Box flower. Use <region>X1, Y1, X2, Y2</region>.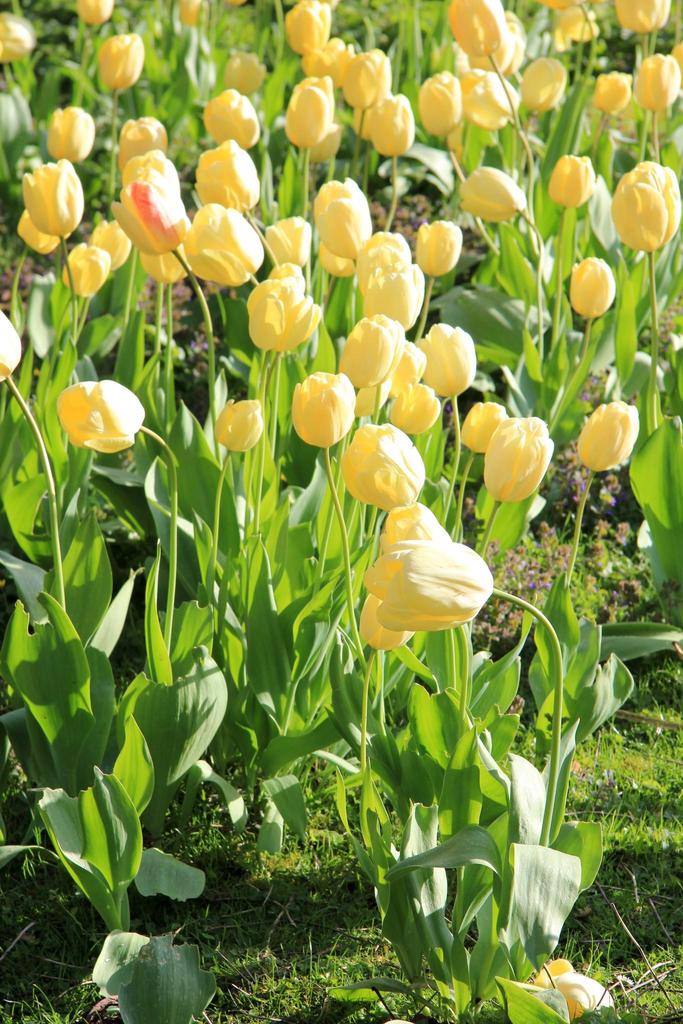
<region>353, 591, 416, 650</region>.
